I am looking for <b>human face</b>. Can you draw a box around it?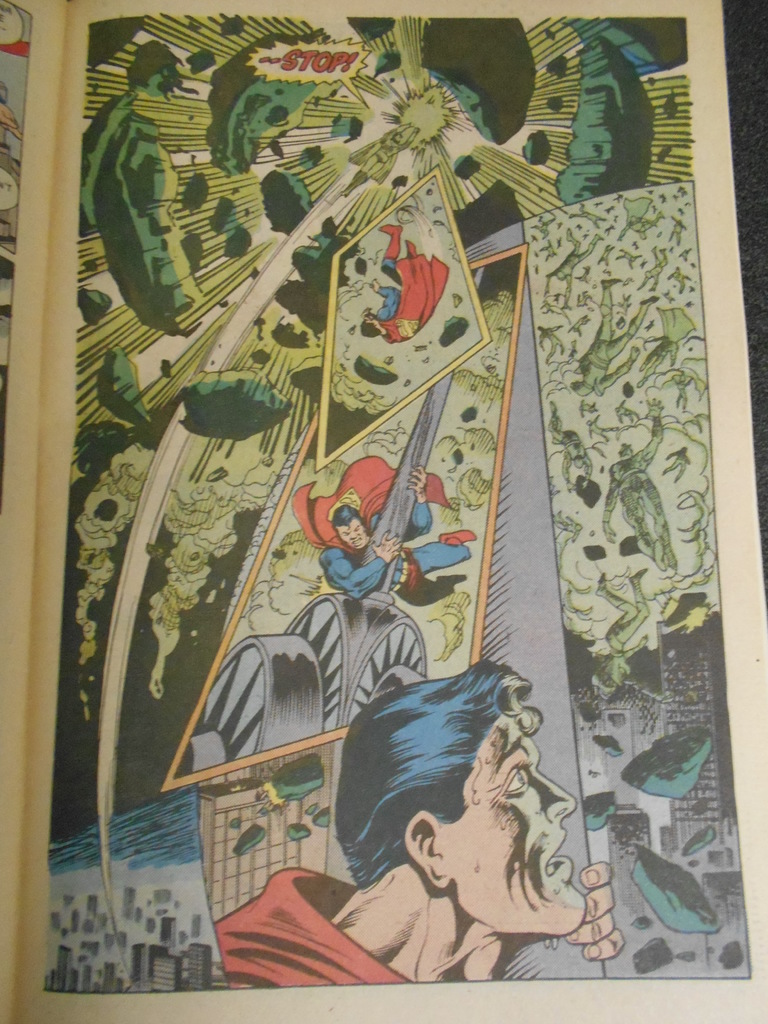
Sure, the bounding box is bbox(334, 525, 366, 546).
